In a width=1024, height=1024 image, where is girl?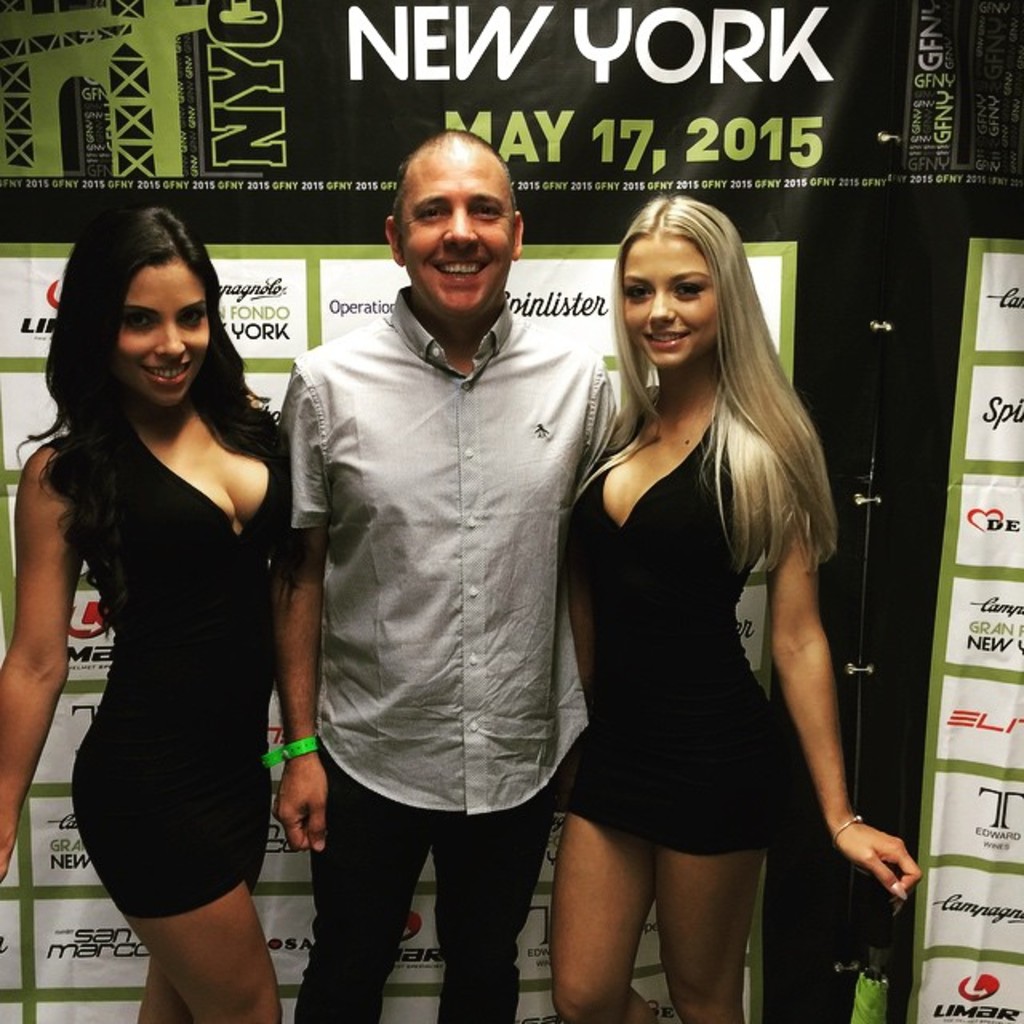
0,208,293,1022.
